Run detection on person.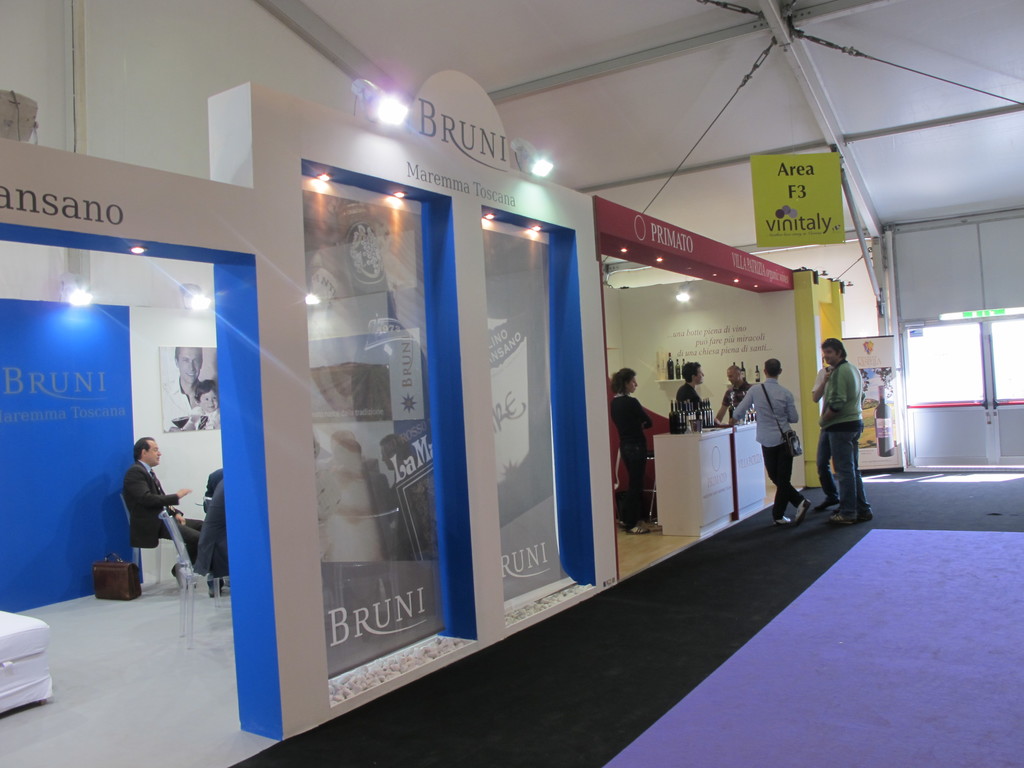
Result: box=[813, 329, 873, 529].
